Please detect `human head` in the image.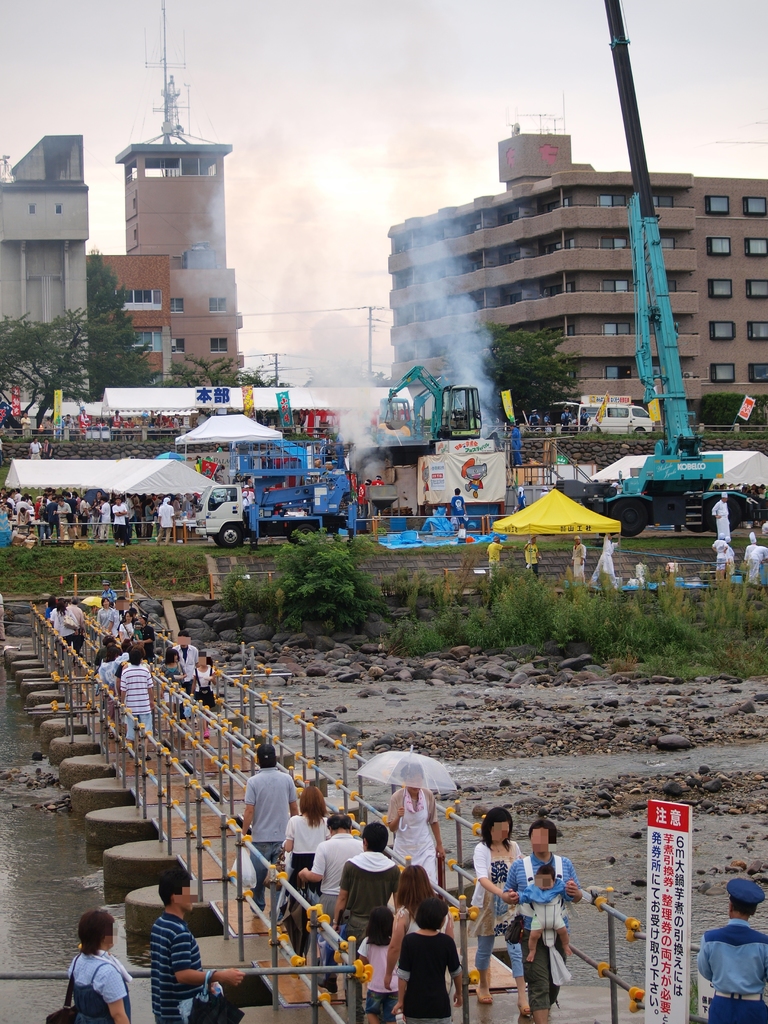
BBox(252, 743, 273, 771).
